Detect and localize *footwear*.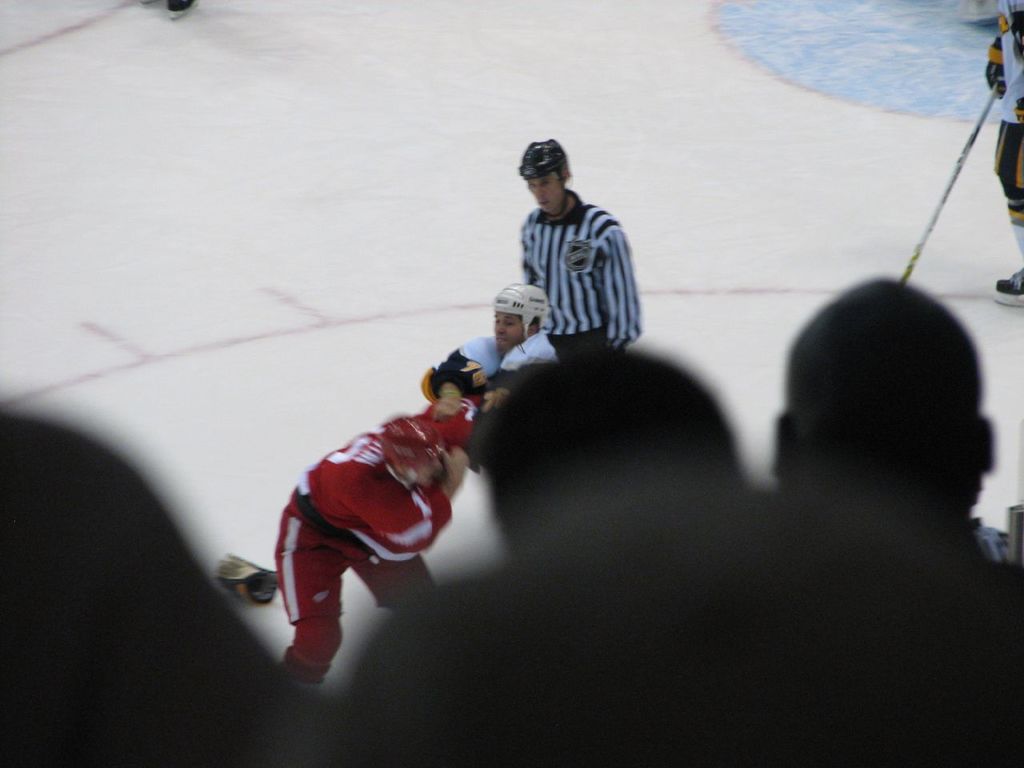
Localized at region(998, 272, 1023, 306).
